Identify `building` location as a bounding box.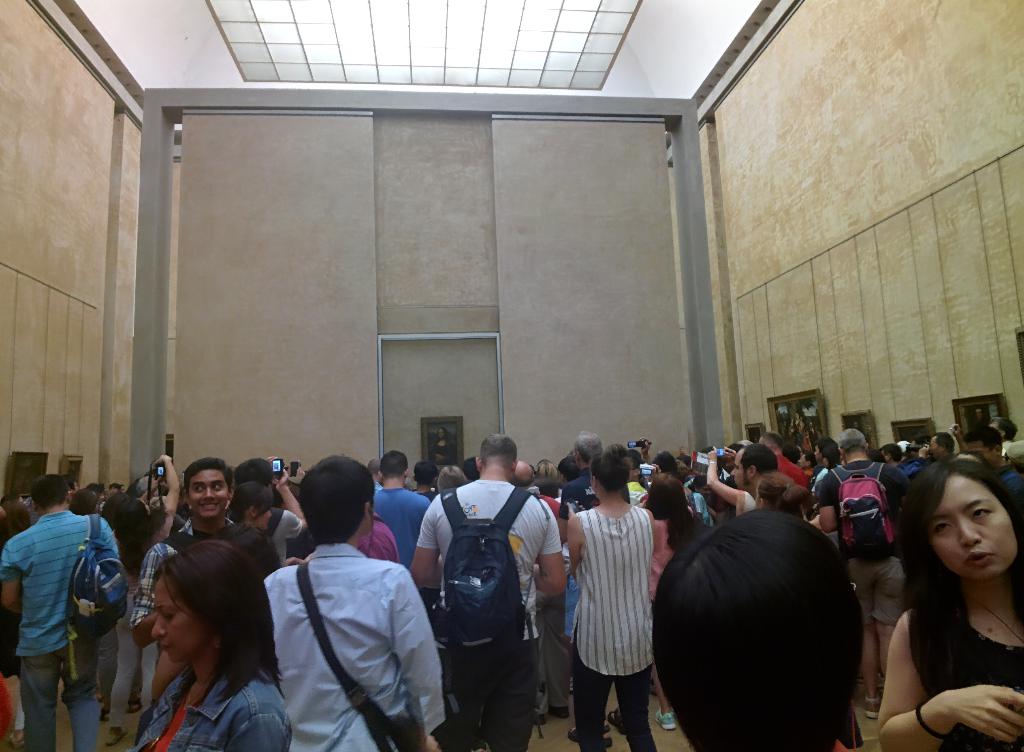
Rect(0, 0, 1023, 751).
